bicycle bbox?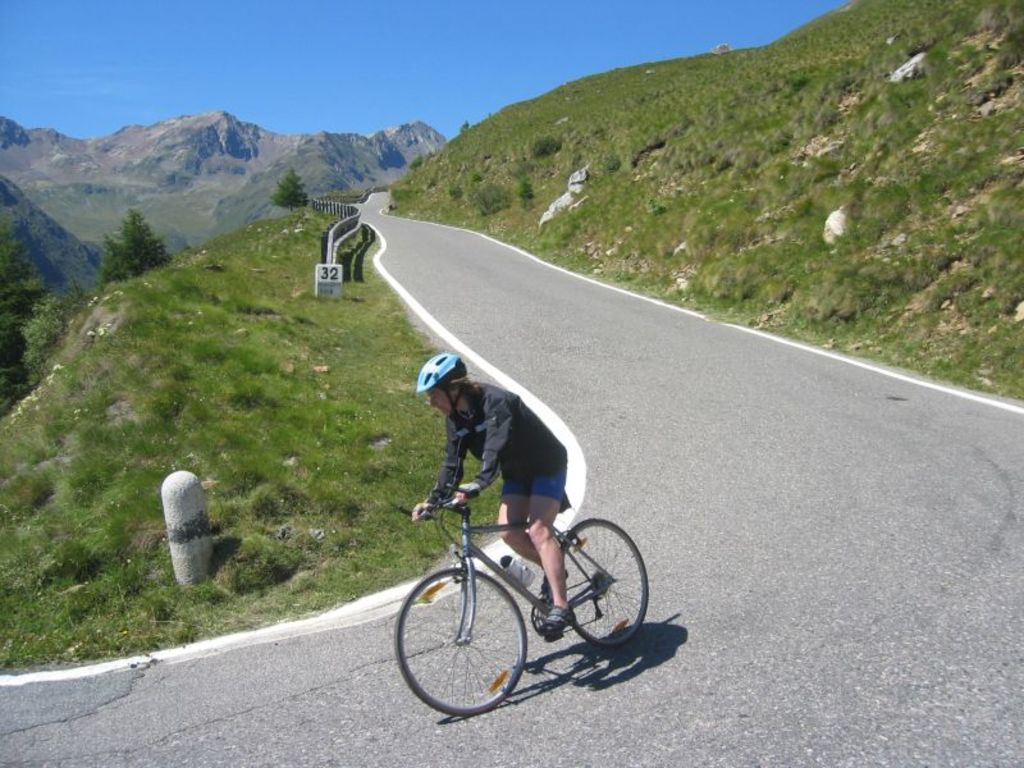
bbox=(384, 460, 663, 718)
